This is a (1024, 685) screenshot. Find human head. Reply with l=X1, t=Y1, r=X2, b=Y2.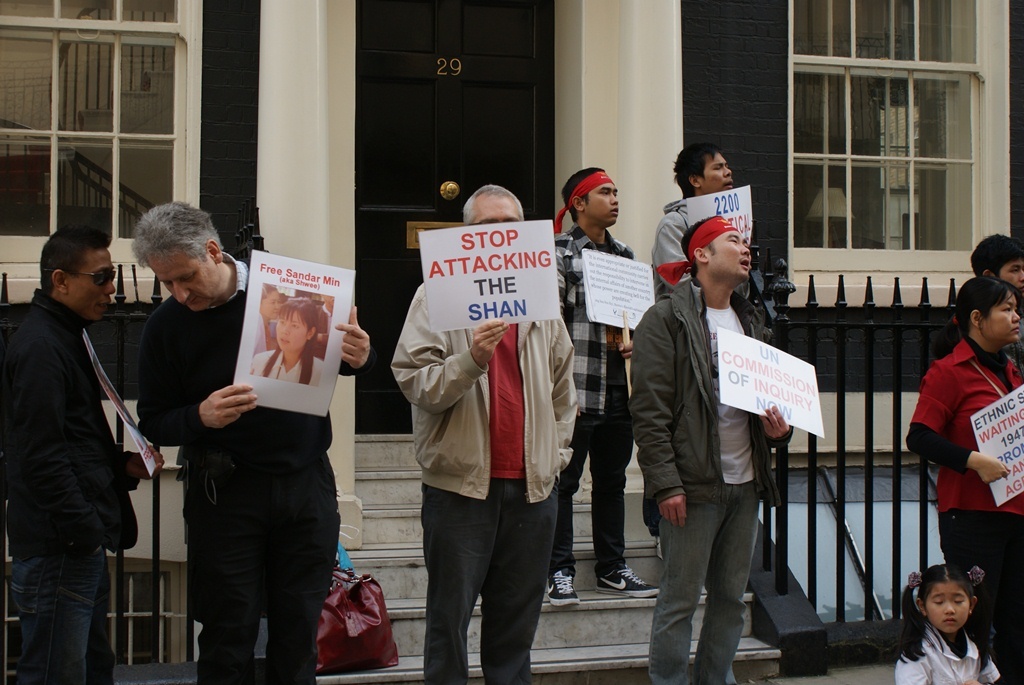
l=466, t=186, r=522, b=228.
